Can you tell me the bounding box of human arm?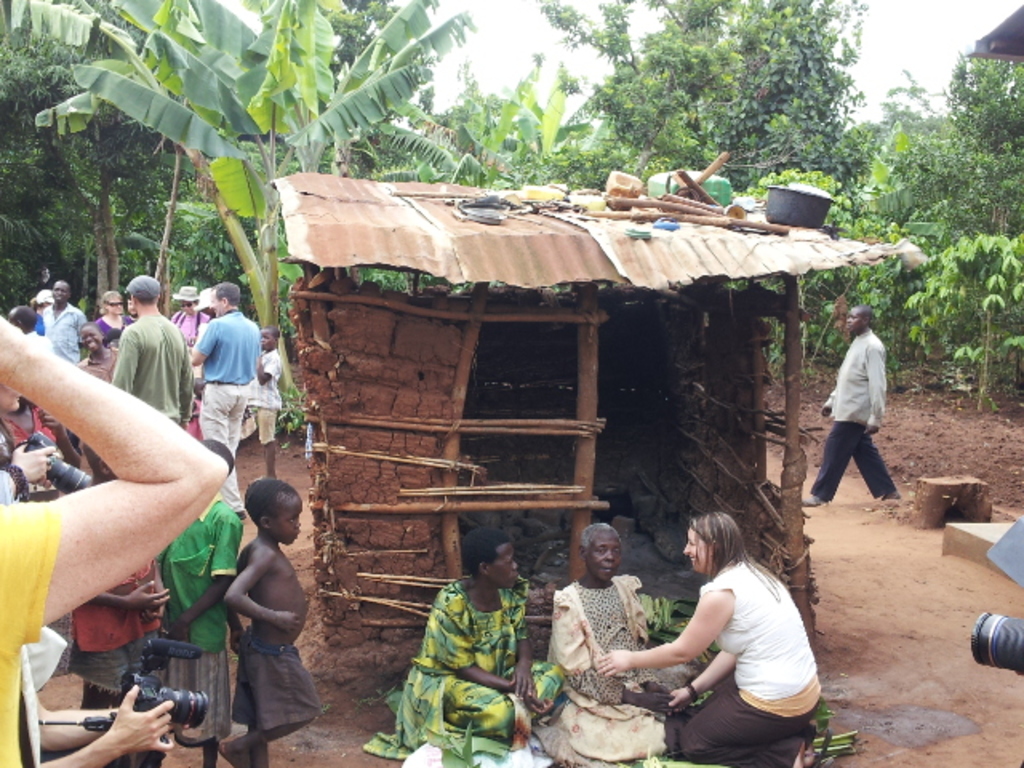
box=[866, 336, 885, 438].
